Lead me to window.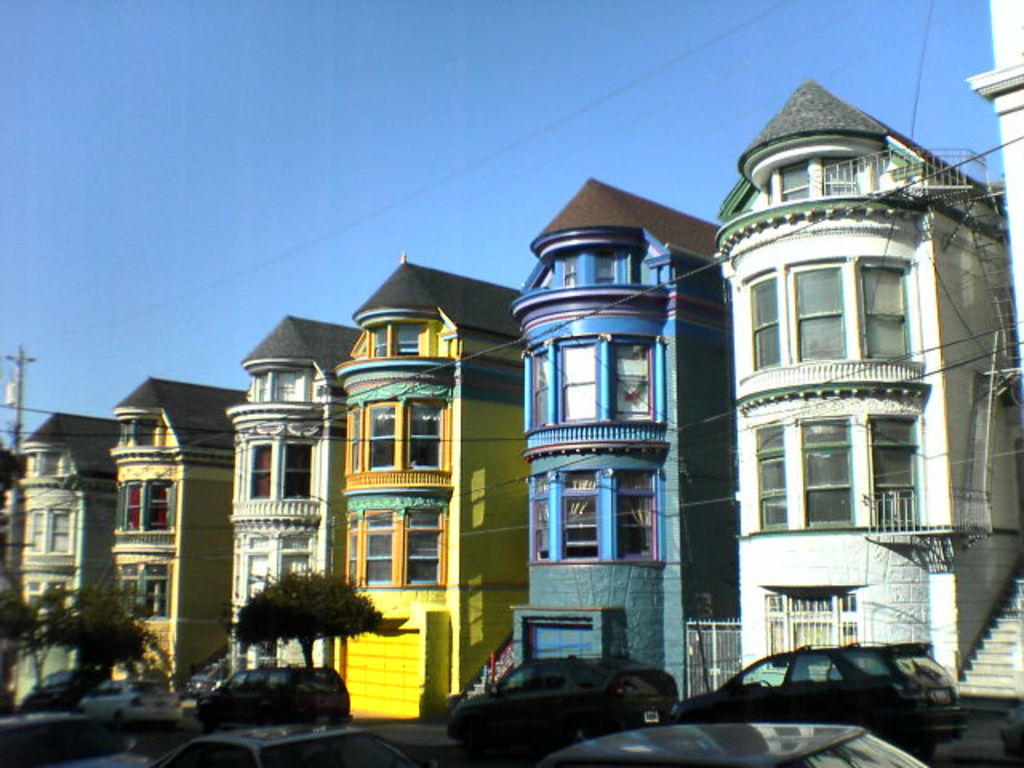
Lead to left=773, top=165, right=814, bottom=200.
